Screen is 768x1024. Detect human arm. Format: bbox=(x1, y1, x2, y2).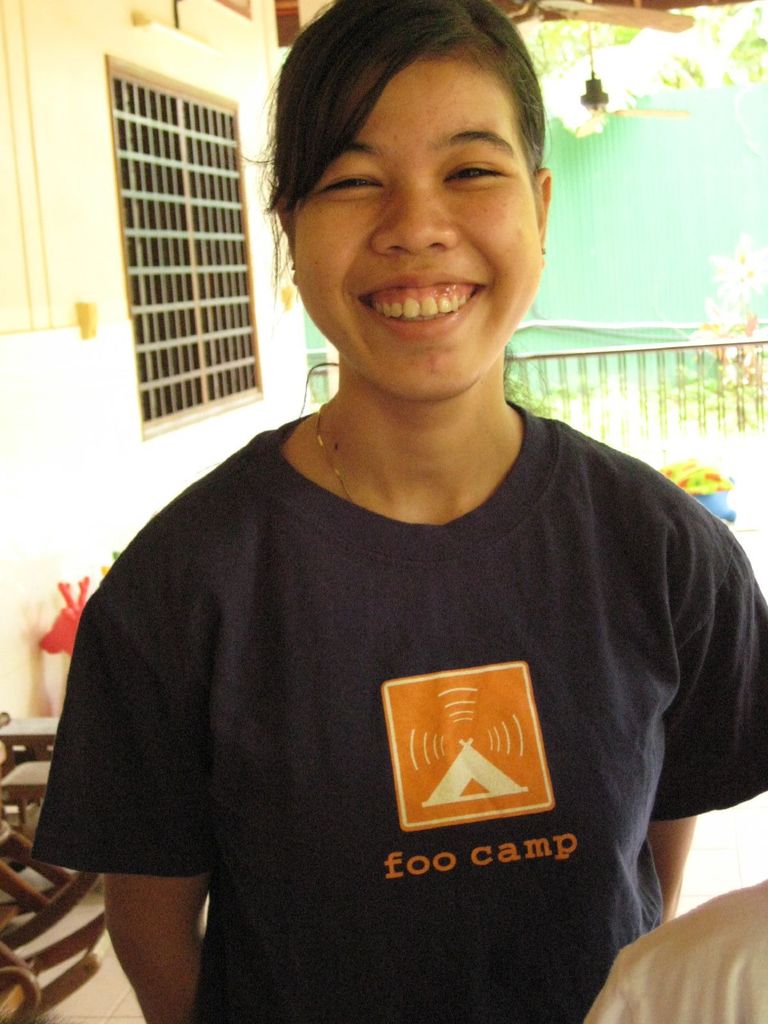
bbox=(21, 577, 217, 1023).
